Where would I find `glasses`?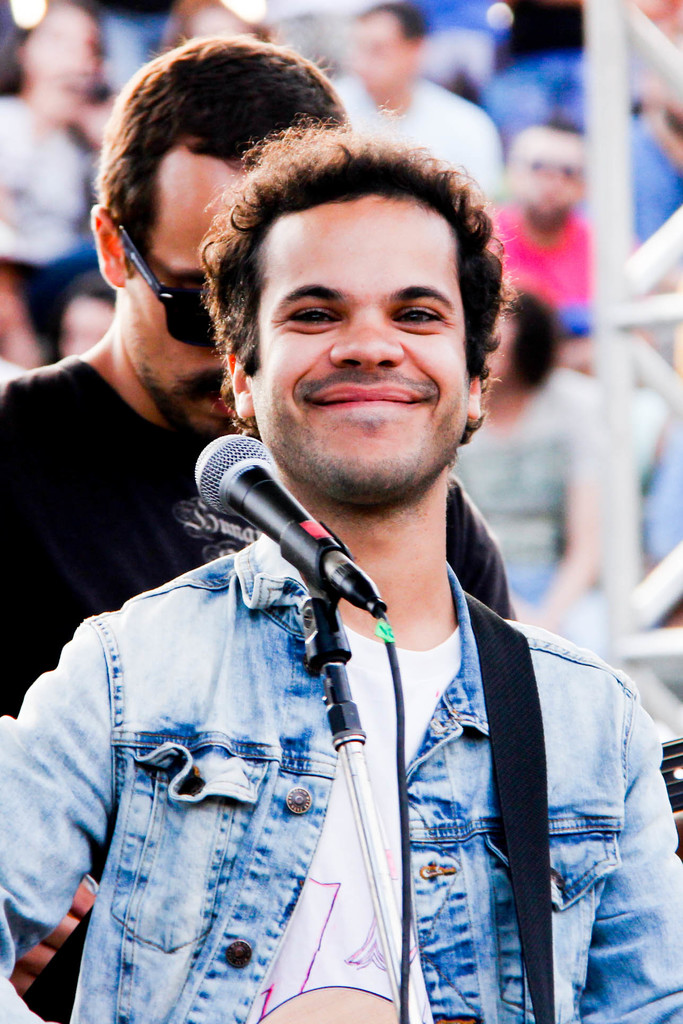
At detection(119, 214, 226, 353).
